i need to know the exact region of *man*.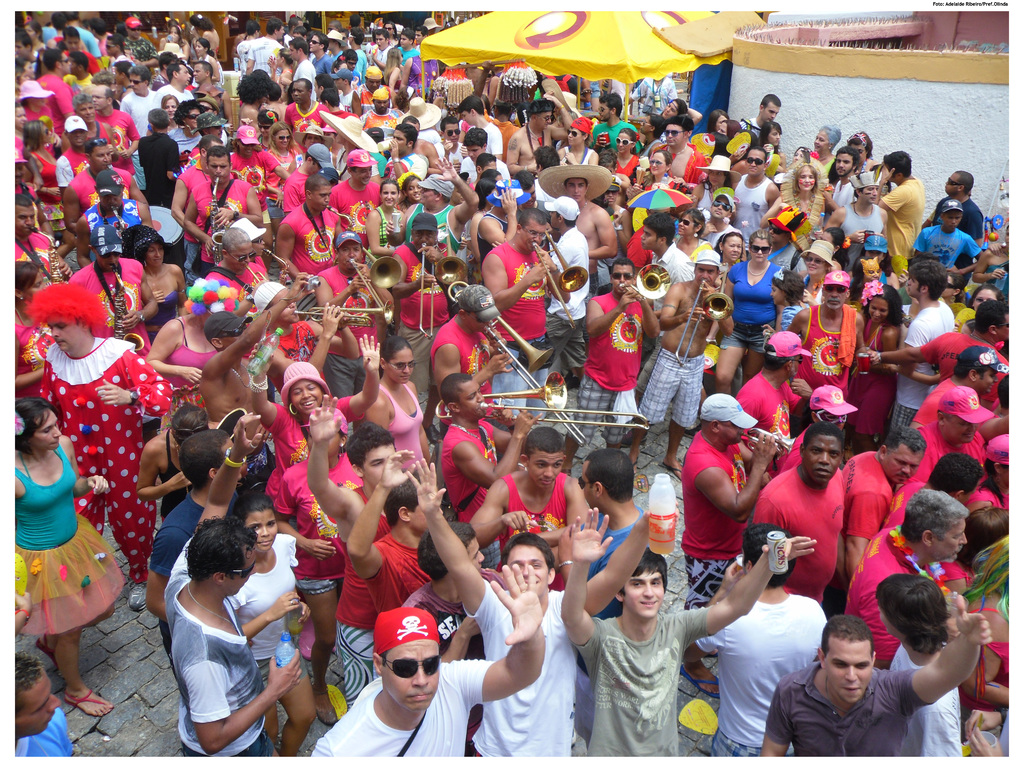
Region: box=[686, 378, 765, 588].
